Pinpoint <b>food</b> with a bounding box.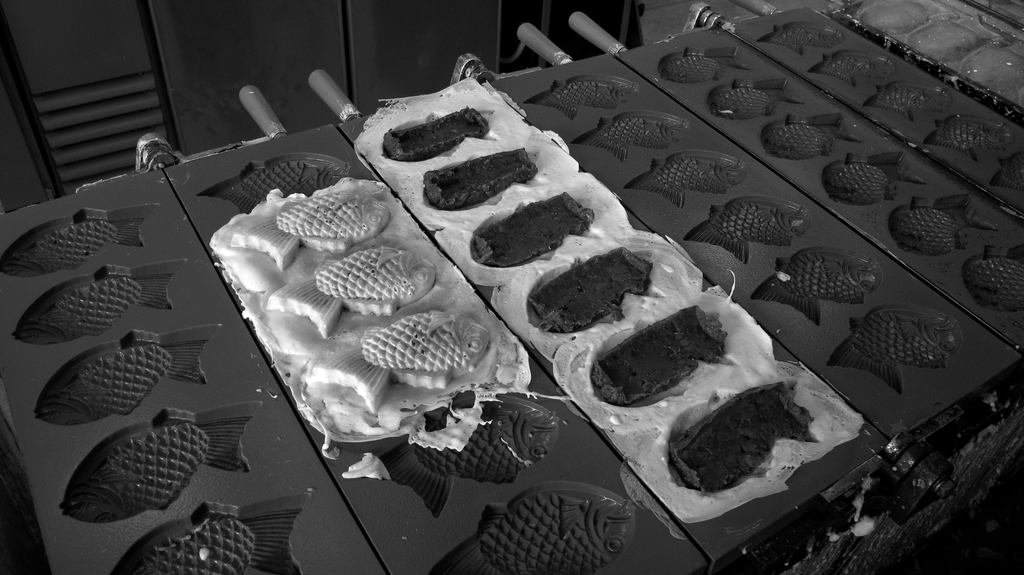
268 244 439 343.
